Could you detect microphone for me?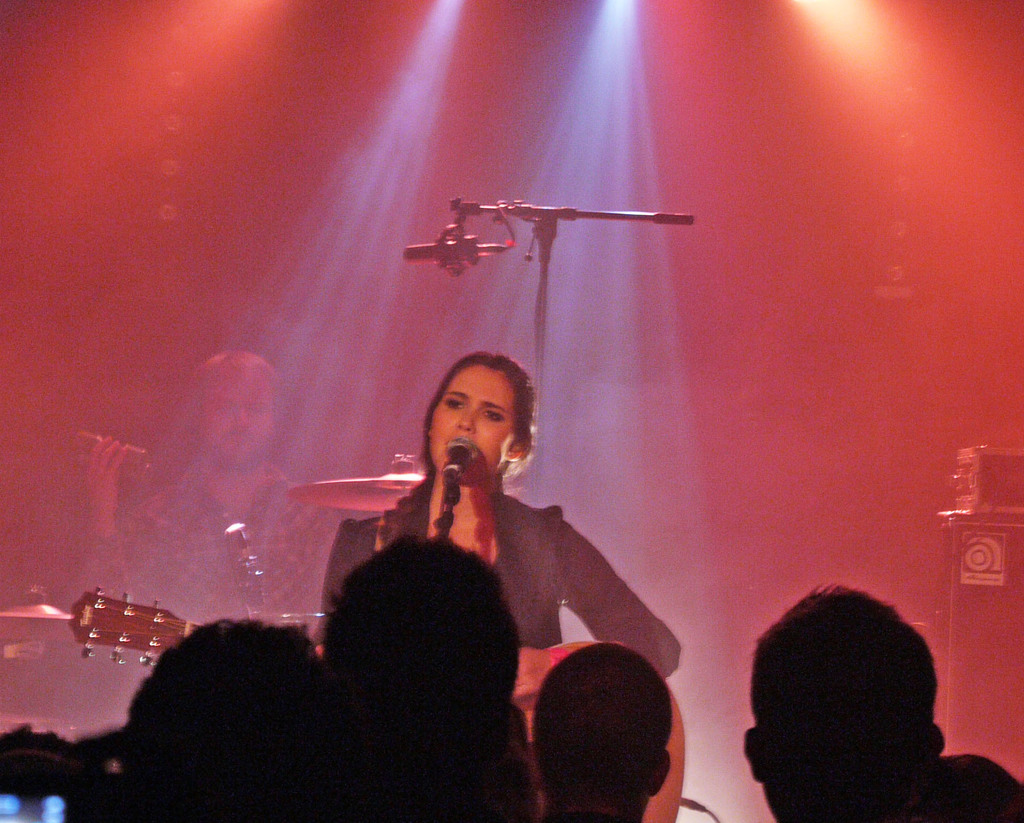
Detection result: bbox=[440, 435, 478, 473].
